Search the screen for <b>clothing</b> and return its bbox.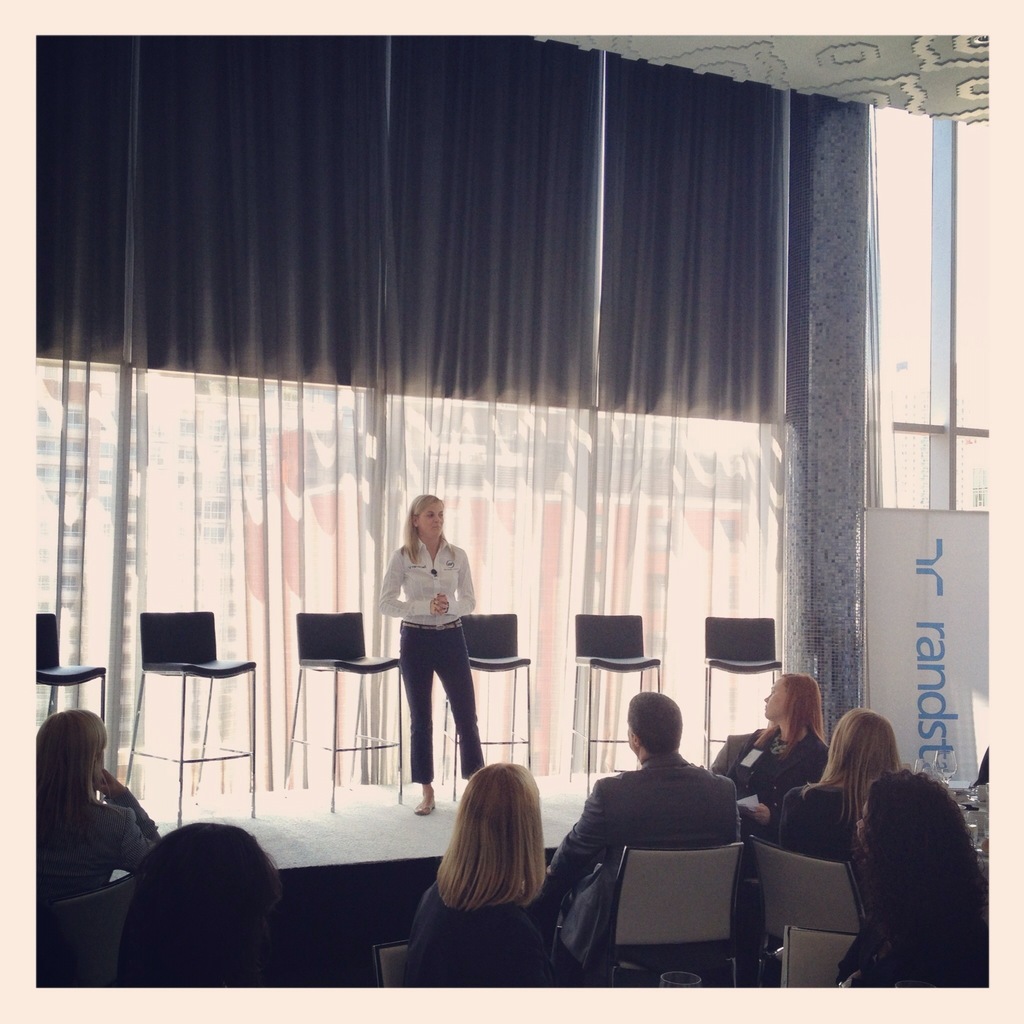
Found: bbox=(388, 540, 479, 792).
